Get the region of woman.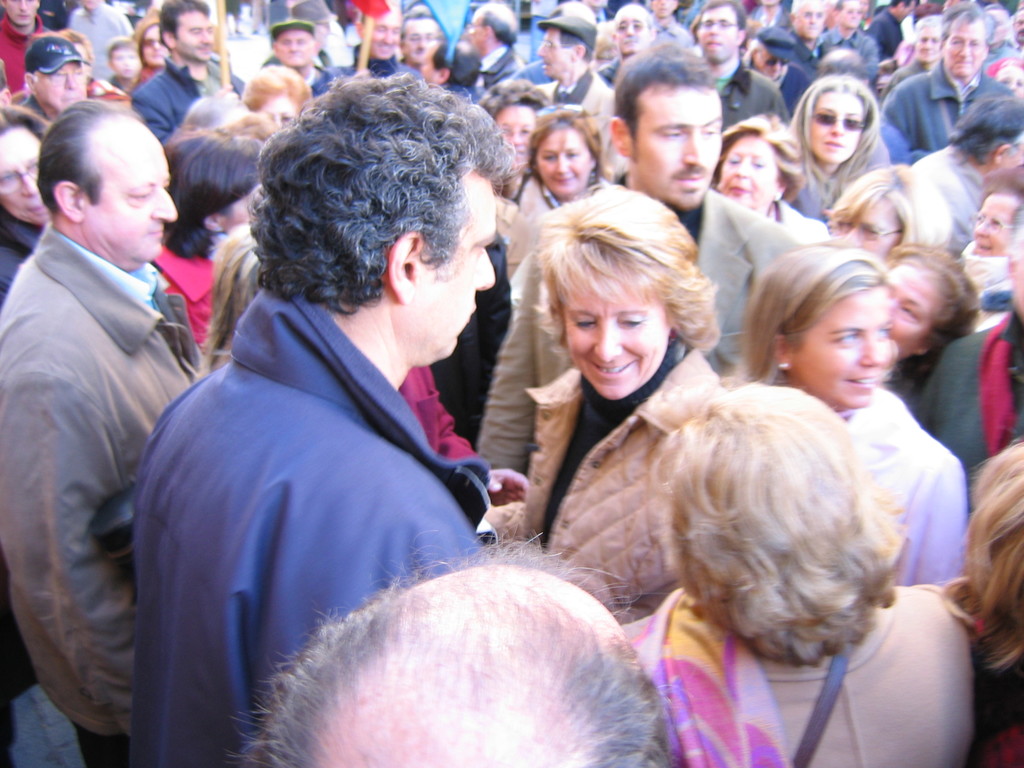
2:96:49:293.
